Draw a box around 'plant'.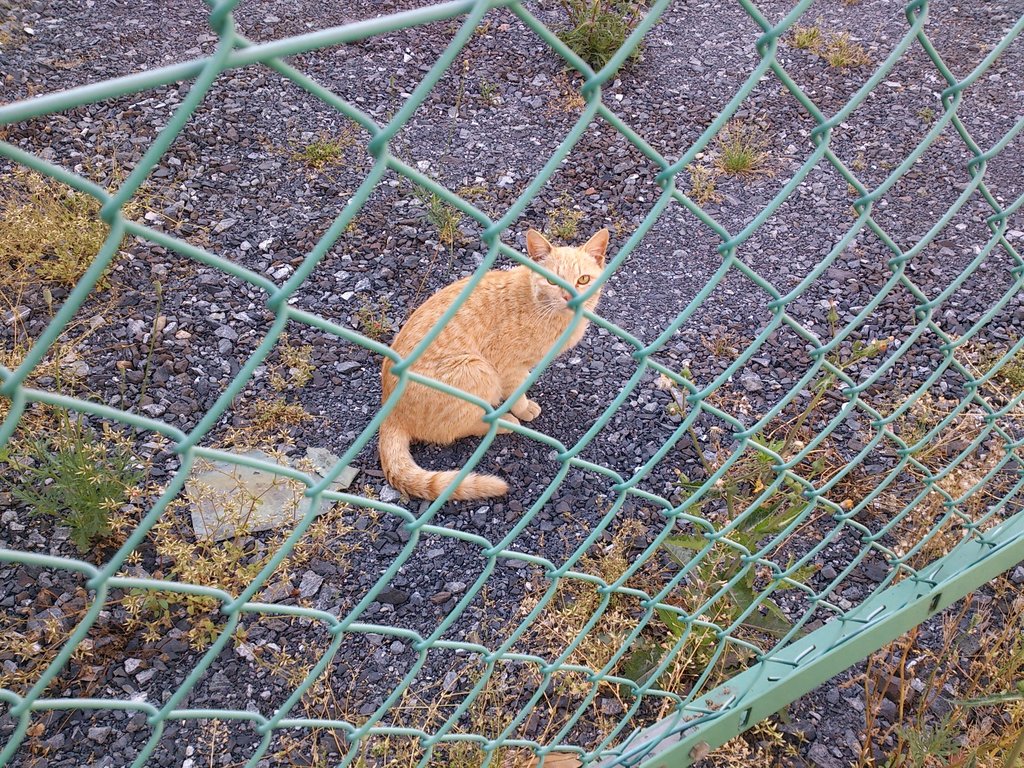
543,0,663,99.
